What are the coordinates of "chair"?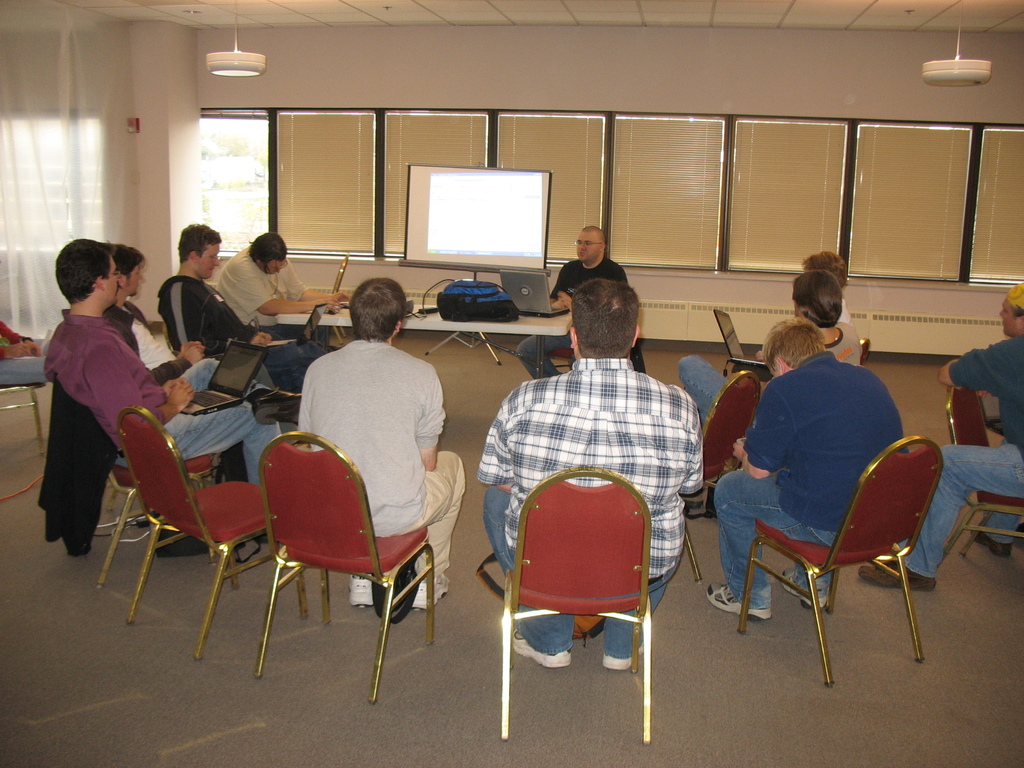
{"left": 738, "top": 438, "right": 945, "bottom": 688}.
